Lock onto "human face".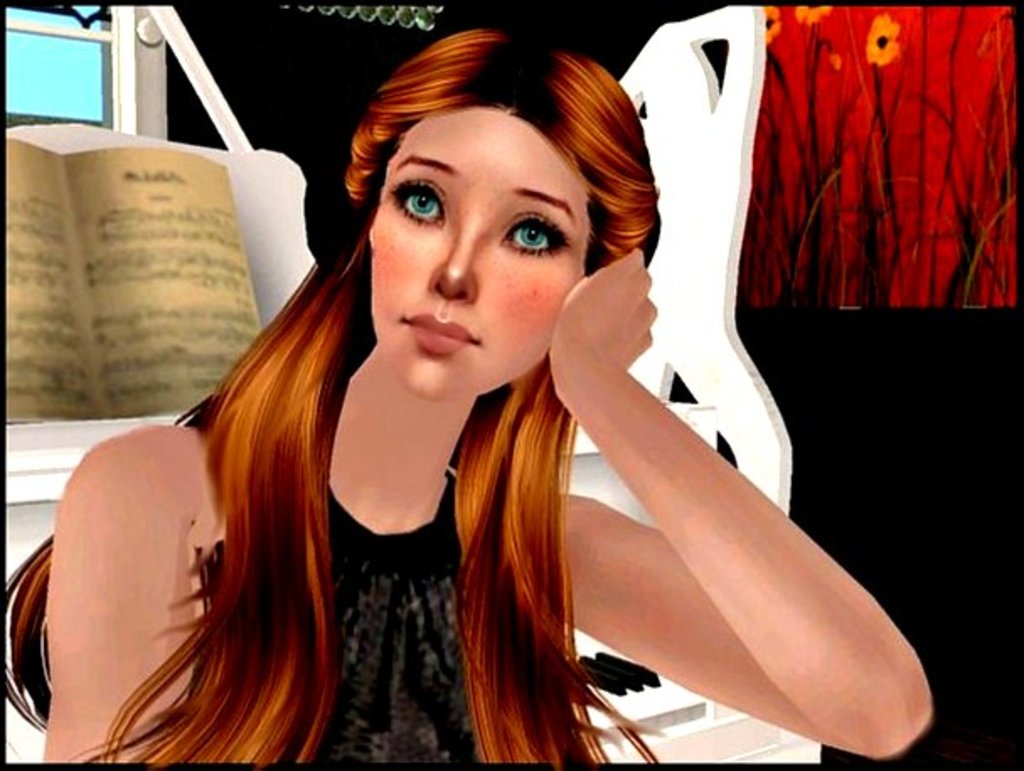
Locked: (left=372, top=109, right=584, bottom=401).
